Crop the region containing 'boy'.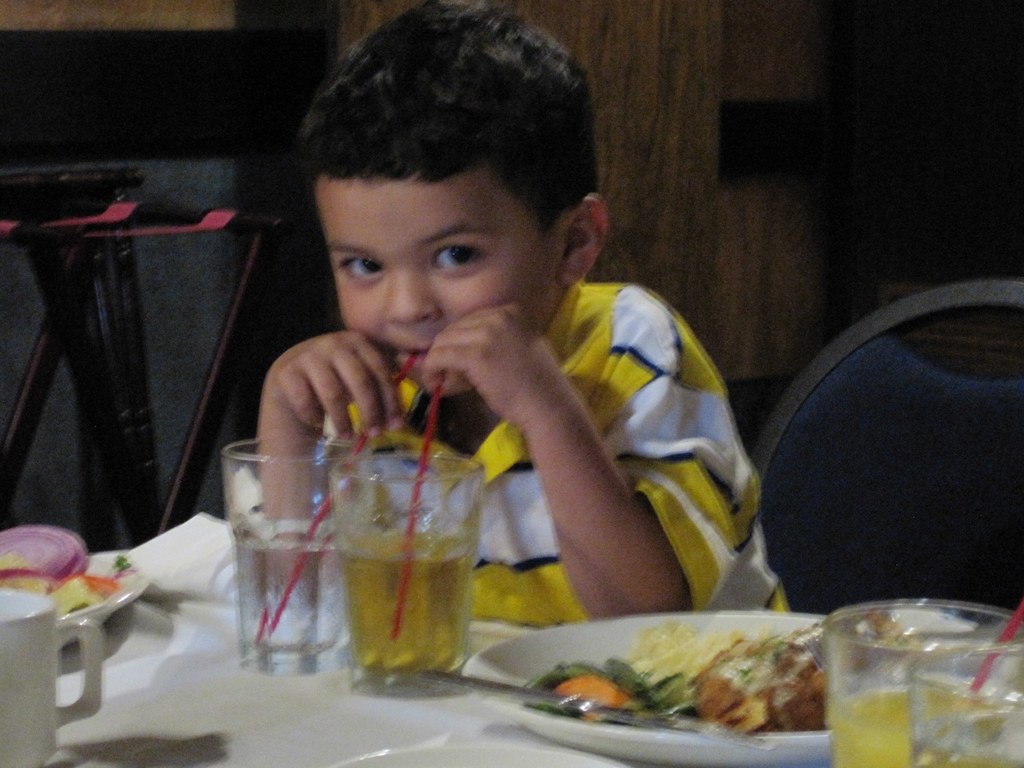
Crop region: box(262, 56, 785, 660).
